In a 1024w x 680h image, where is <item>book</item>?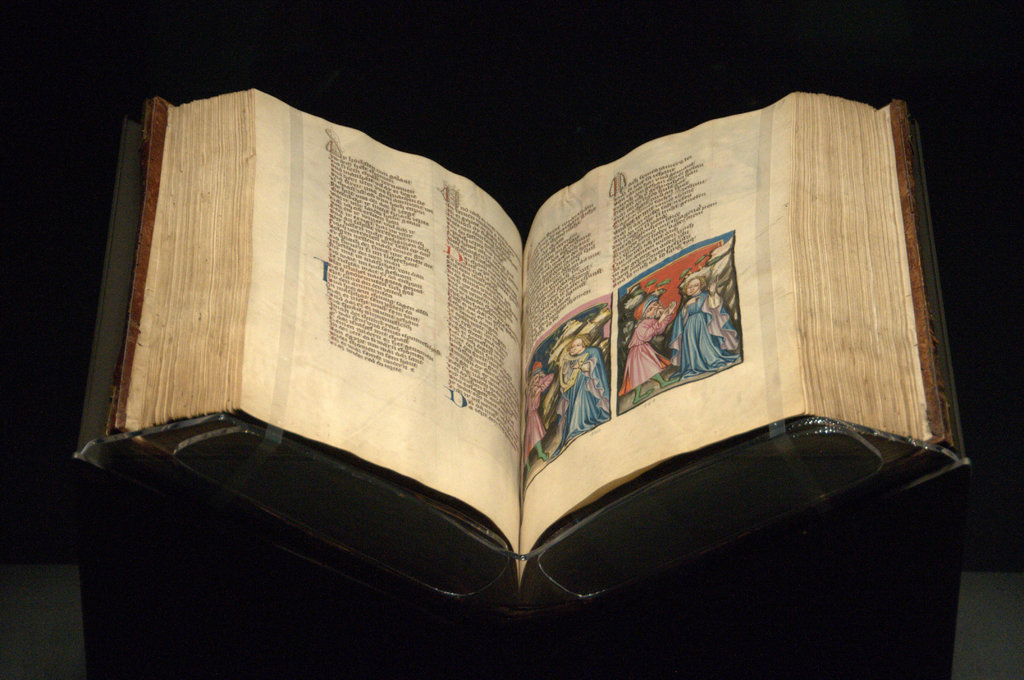
(103, 82, 973, 650).
